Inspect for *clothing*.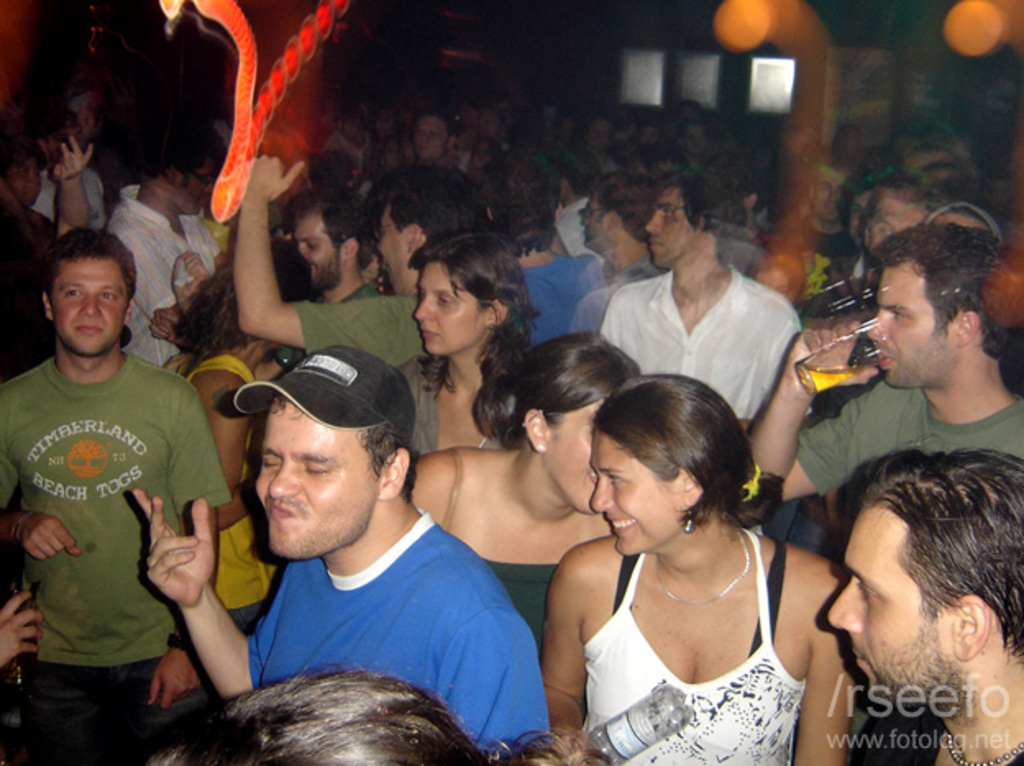
Inspection: [left=594, top=269, right=807, bottom=426].
